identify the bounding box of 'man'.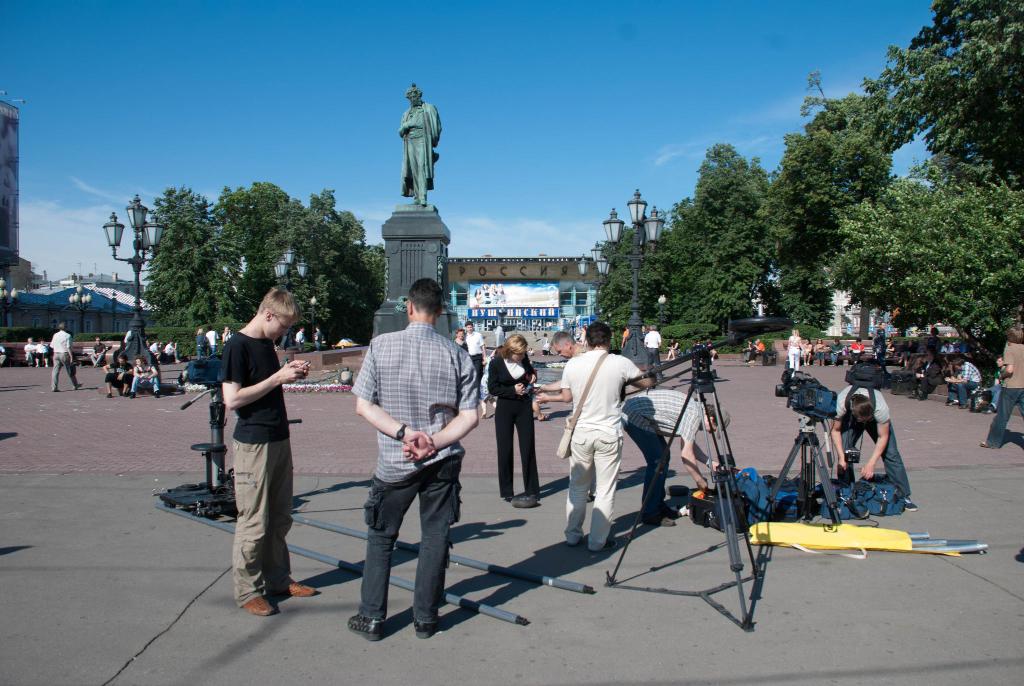
bbox=[606, 389, 737, 555].
